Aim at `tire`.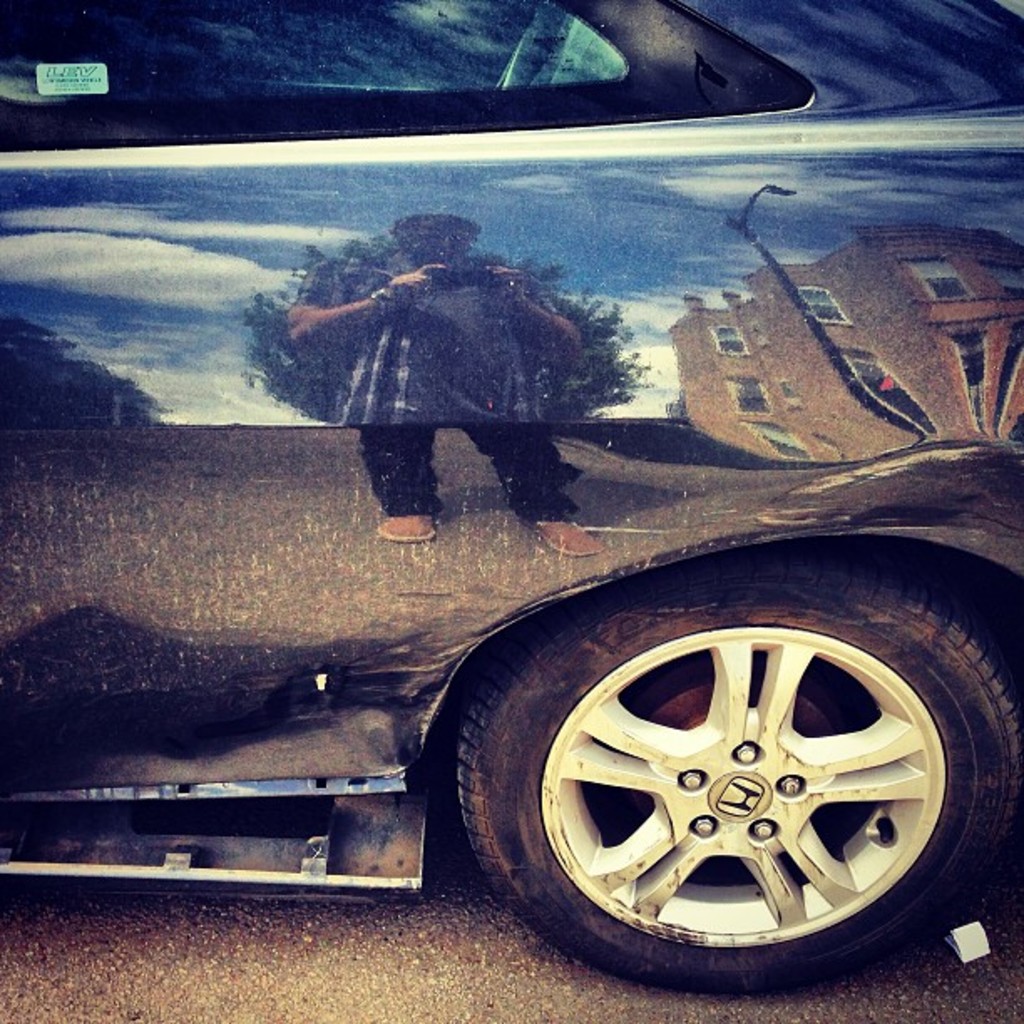
Aimed at left=420, top=534, right=952, bottom=970.
